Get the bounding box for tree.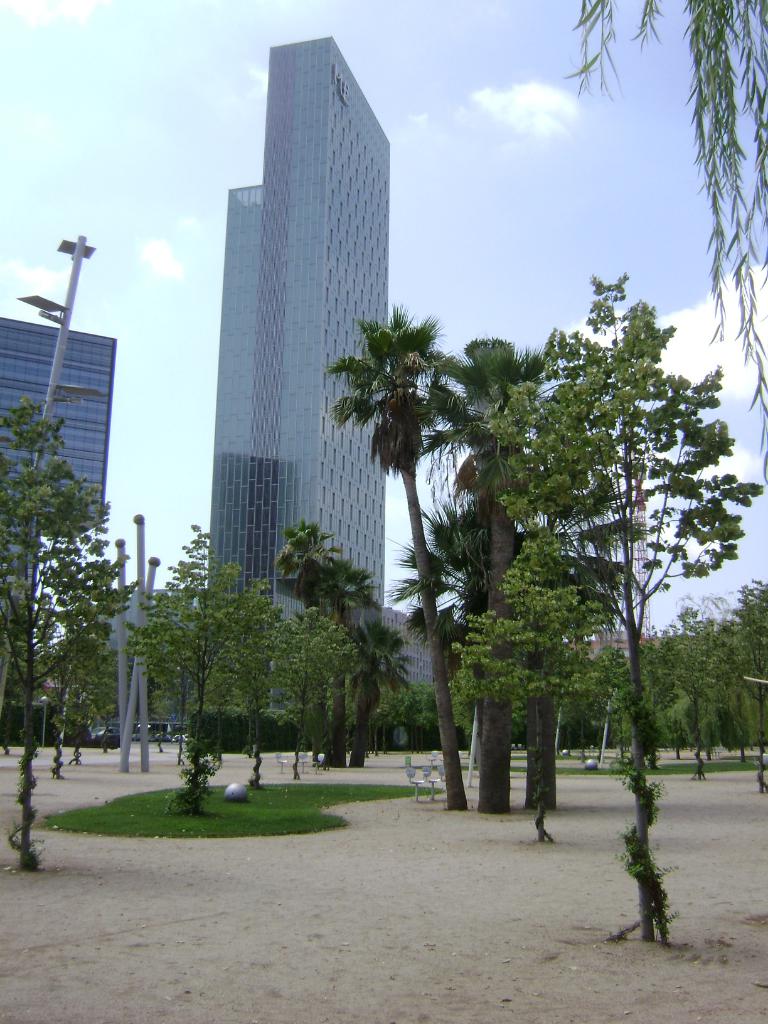
locate(562, 0, 767, 487).
